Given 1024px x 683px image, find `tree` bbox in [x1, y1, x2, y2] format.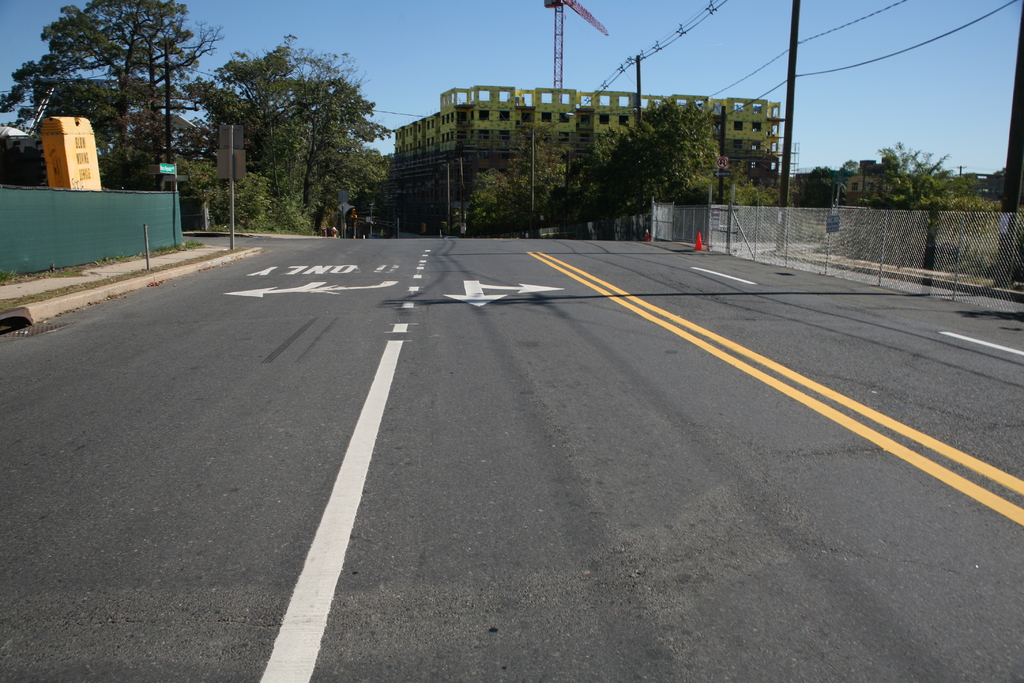
[200, 35, 349, 229].
